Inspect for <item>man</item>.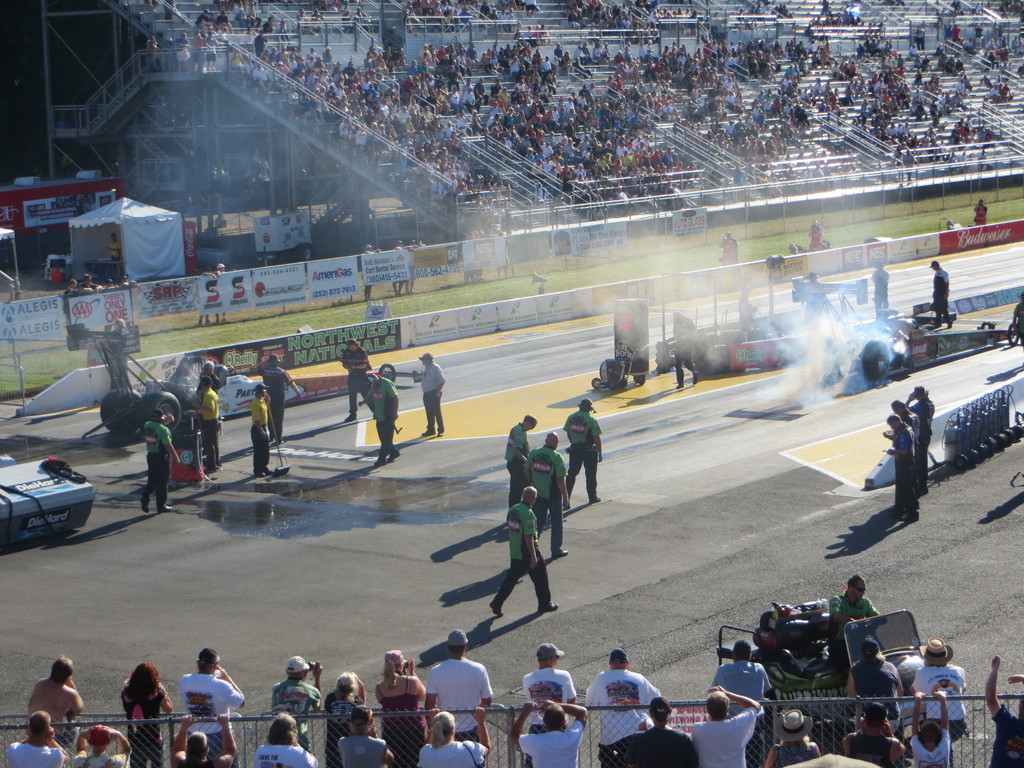
Inspection: pyautogui.locateOnScreen(808, 220, 825, 248).
